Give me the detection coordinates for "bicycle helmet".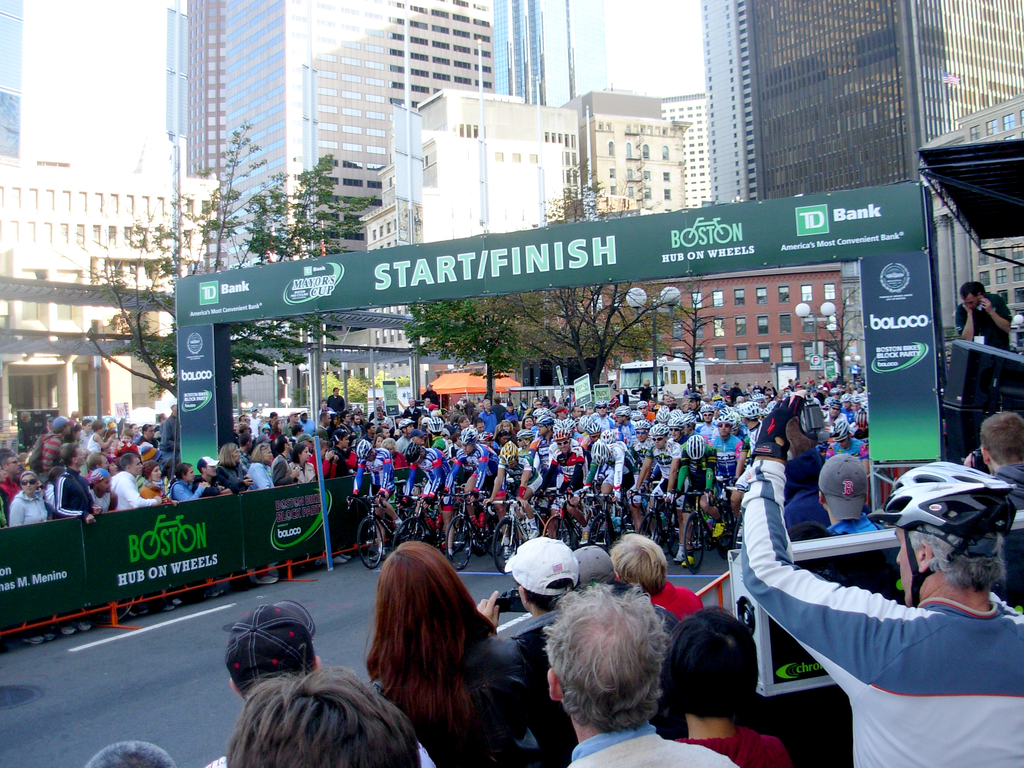
bbox(651, 424, 669, 435).
